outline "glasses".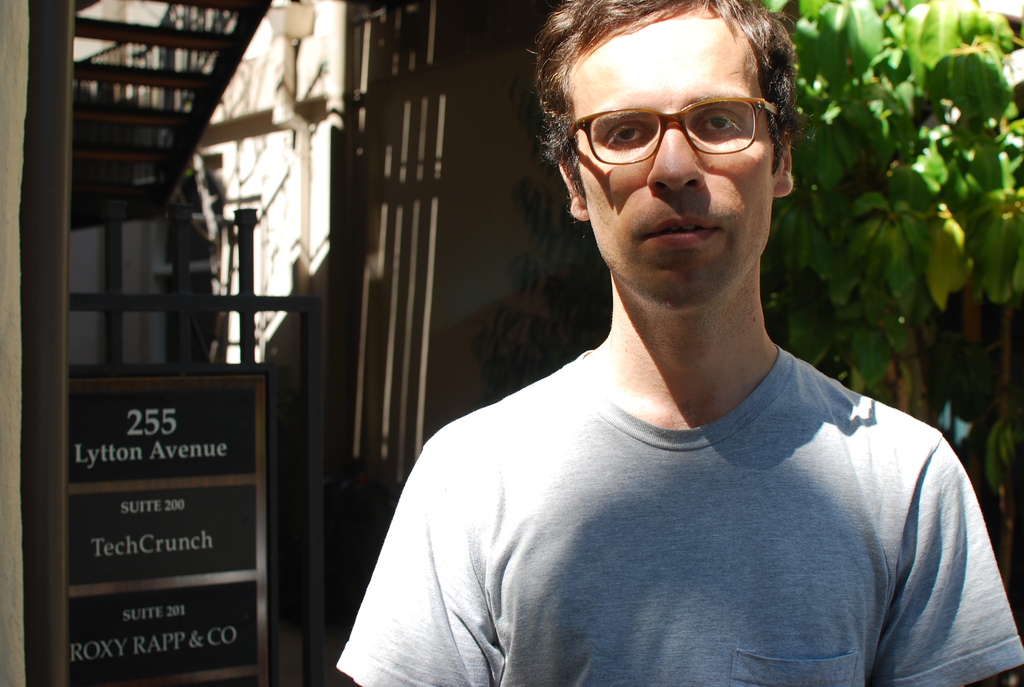
Outline: [554, 84, 791, 164].
